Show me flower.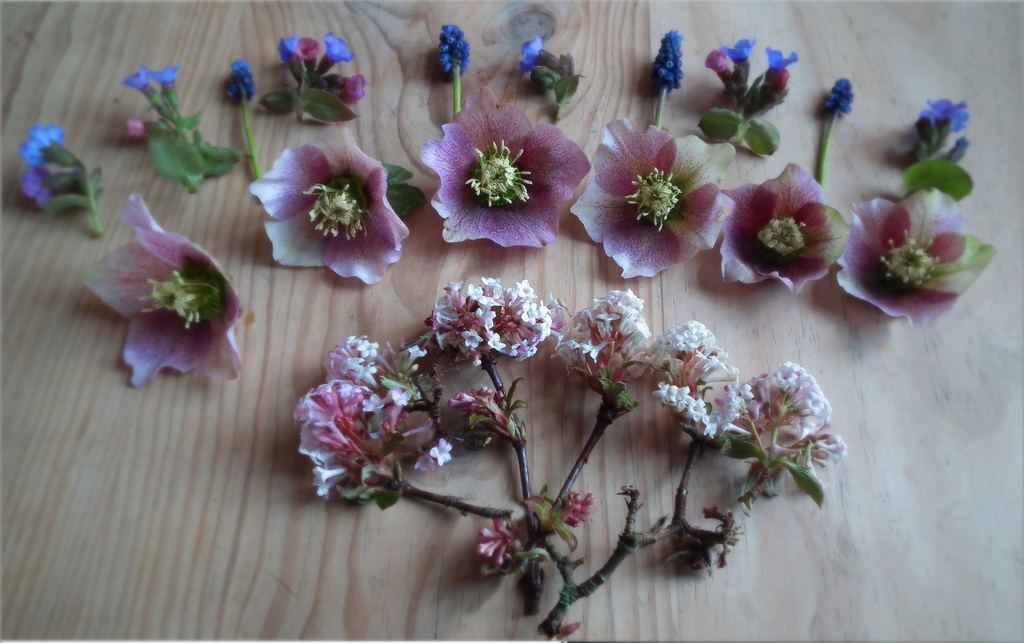
flower is here: detection(918, 95, 967, 136).
